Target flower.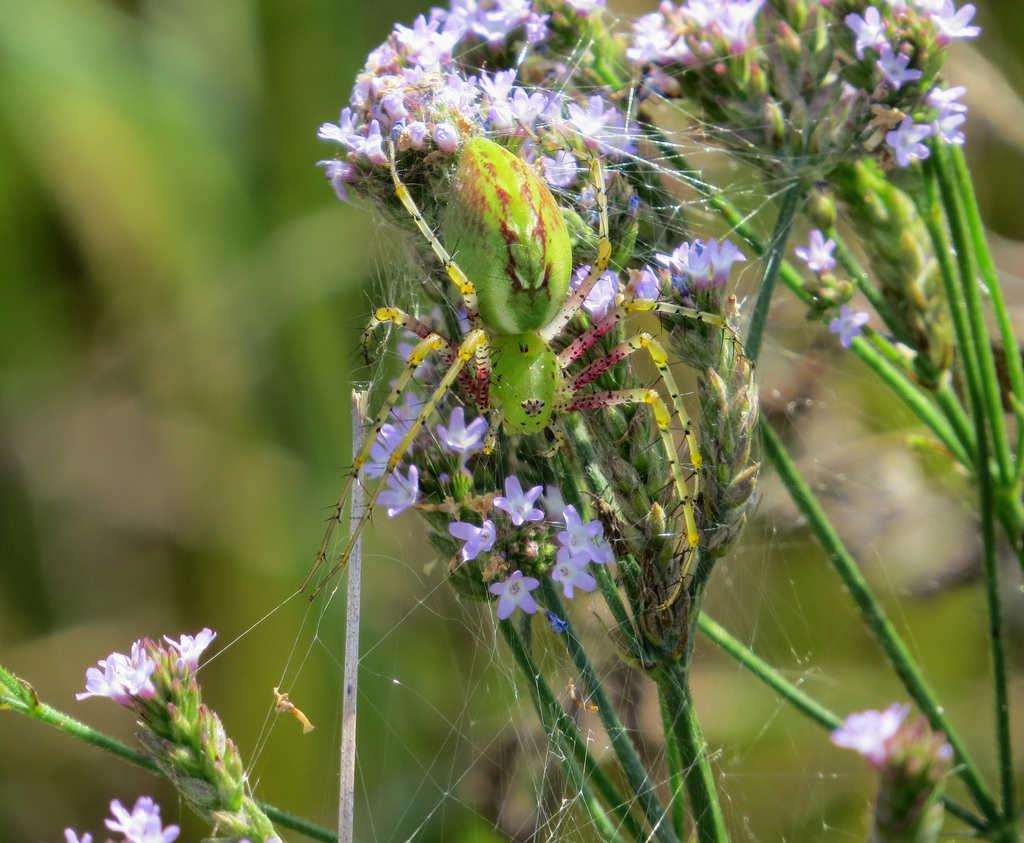
Target region: 163,625,223,662.
